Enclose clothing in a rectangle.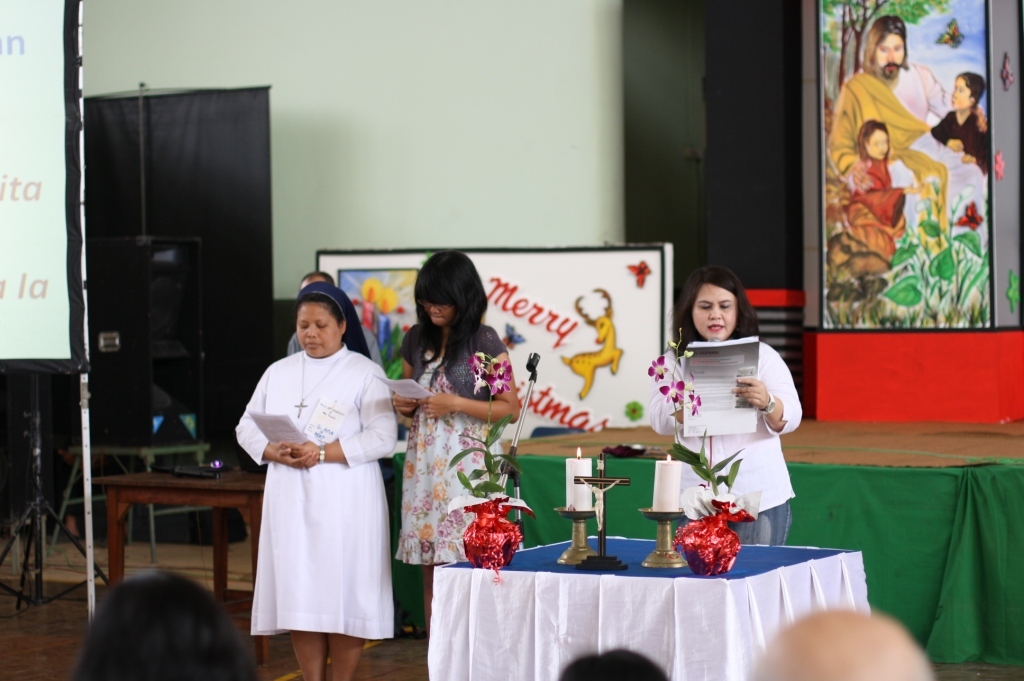
region(651, 335, 815, 556).
